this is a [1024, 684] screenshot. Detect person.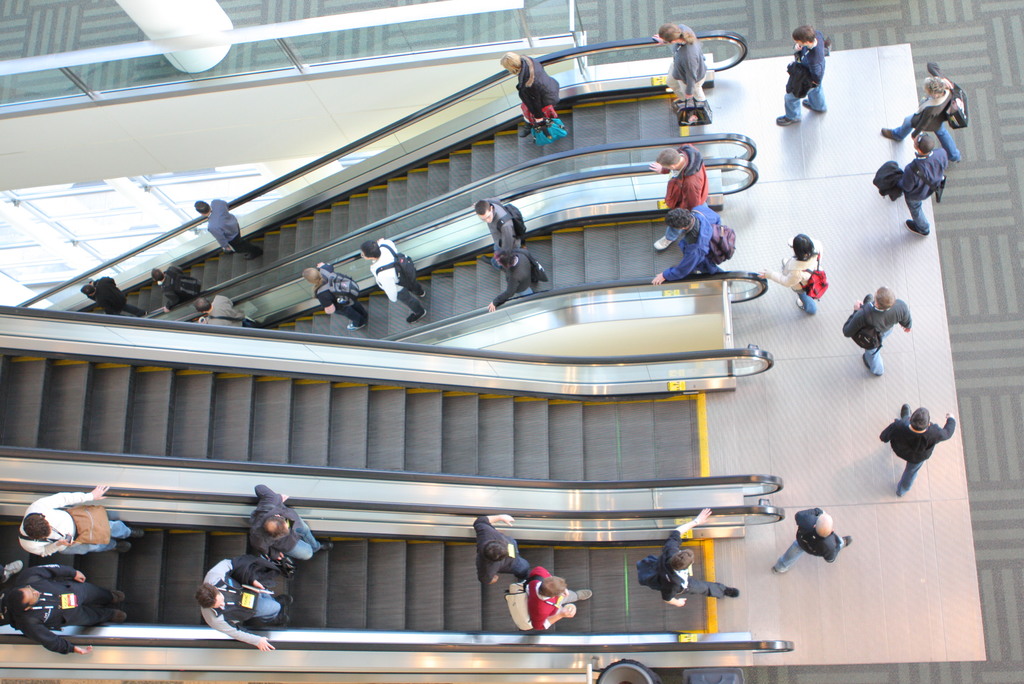
l=196, t=557, r=283, b=648.
